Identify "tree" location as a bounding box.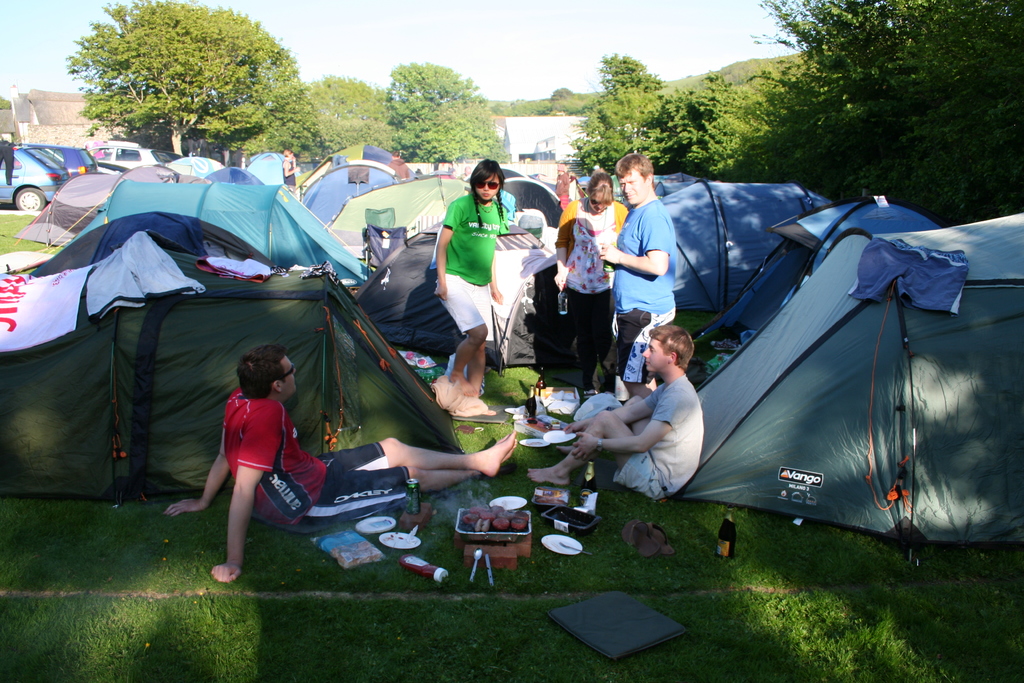
region(758, 0, 1023, 243).
